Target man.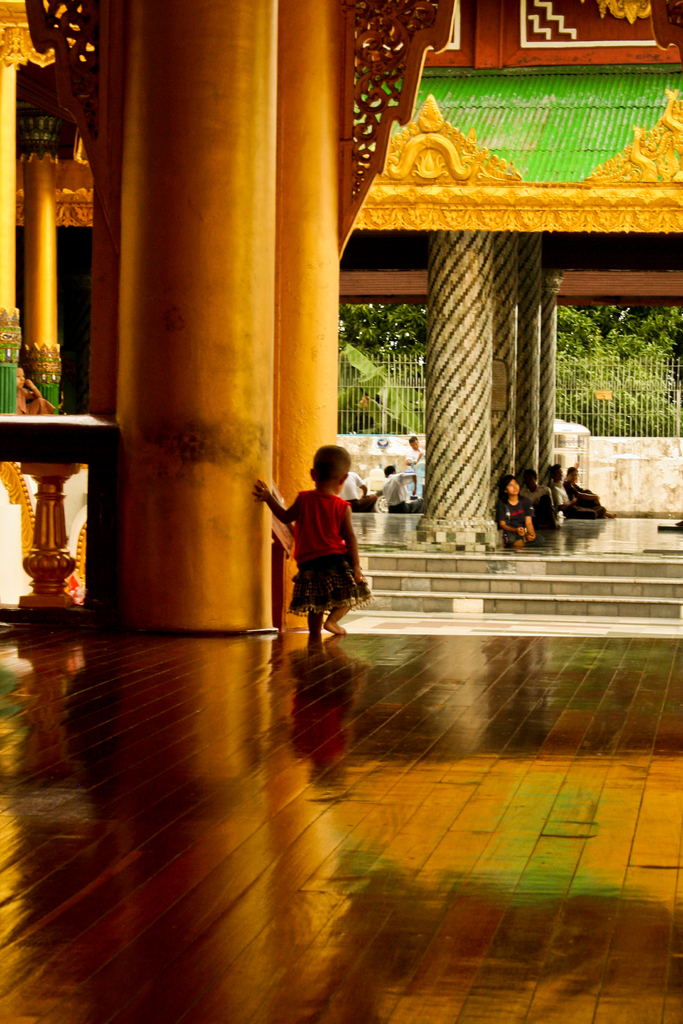
Target region: <bbox>552, 463, 598, 514</bbox>.
